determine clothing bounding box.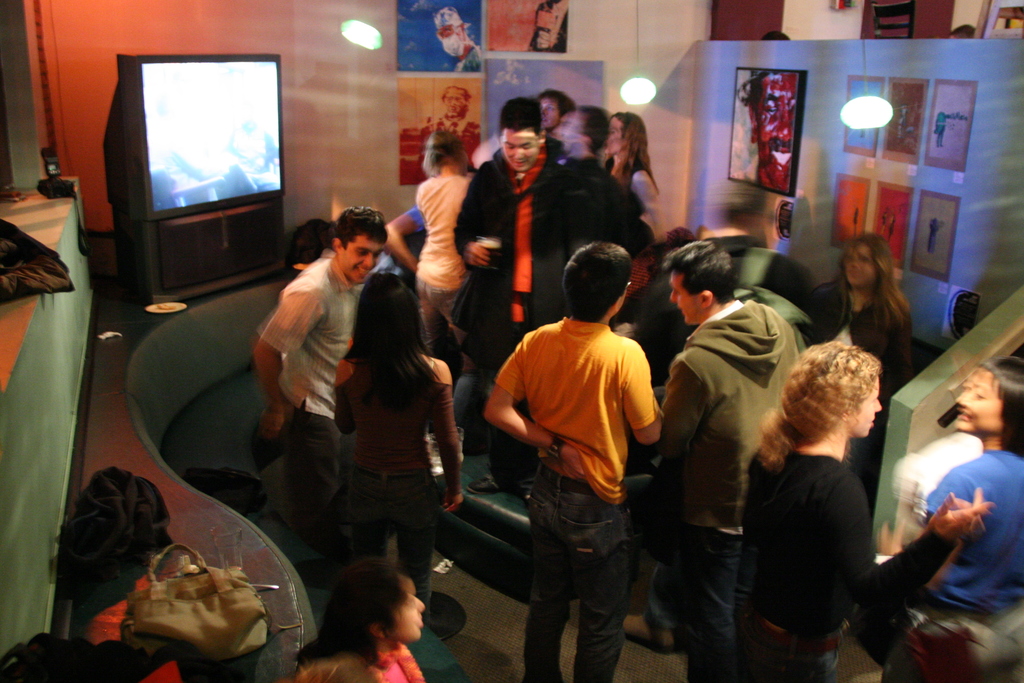
Determined: <box>664,297,802,673</box>.
